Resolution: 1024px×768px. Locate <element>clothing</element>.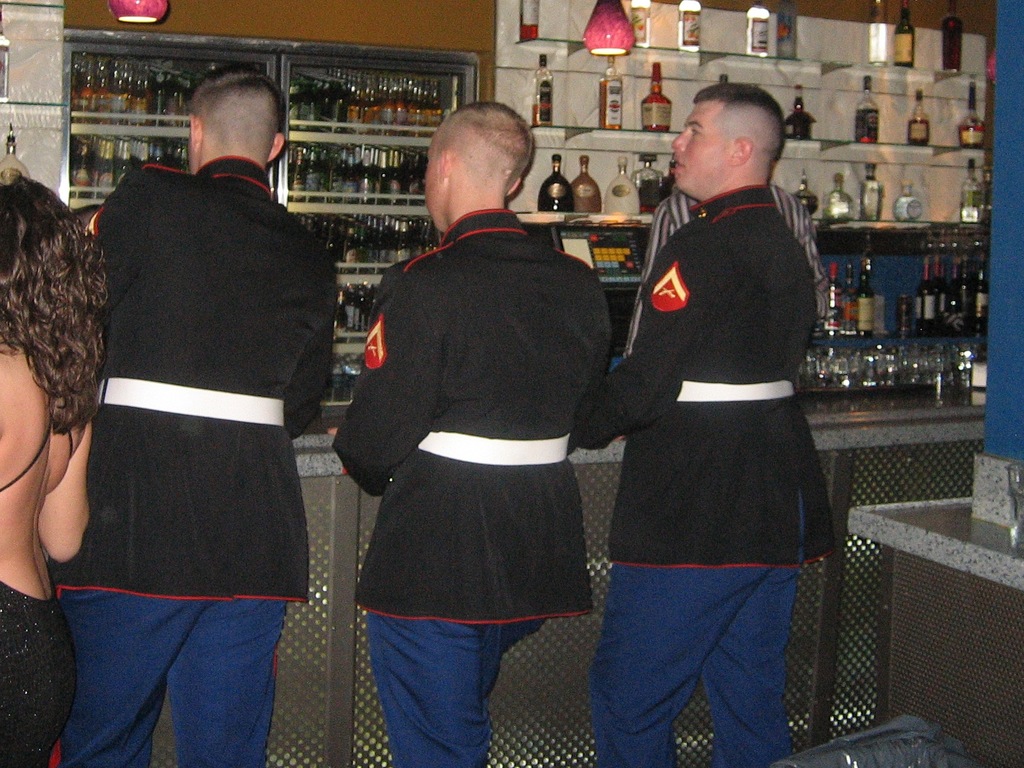
box=[576, 182, 837, 767].
